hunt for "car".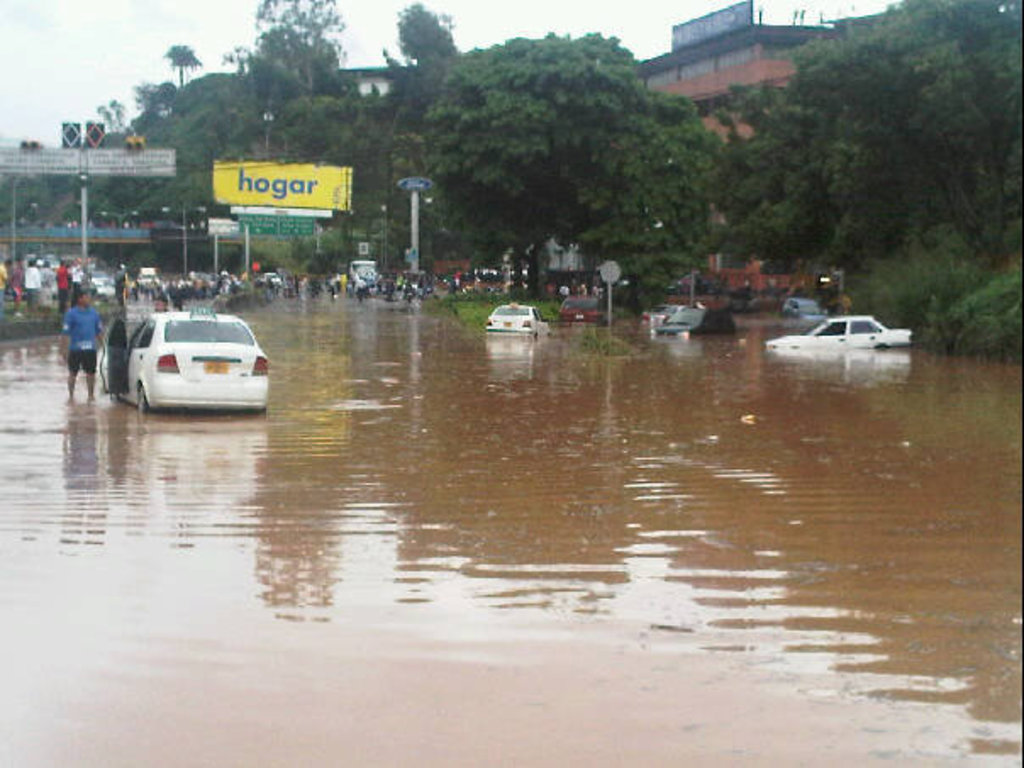
Hunted down at box=[766, 315, 914, 351].
